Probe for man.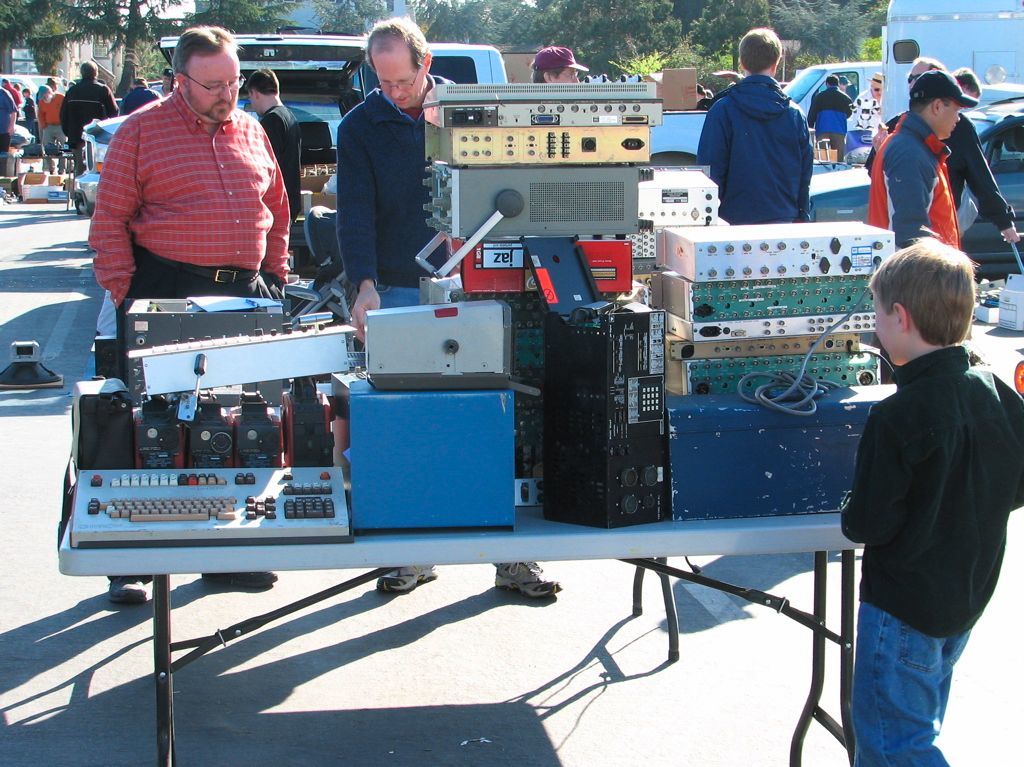
Probe result: detection(532, 47, 580, 83).
